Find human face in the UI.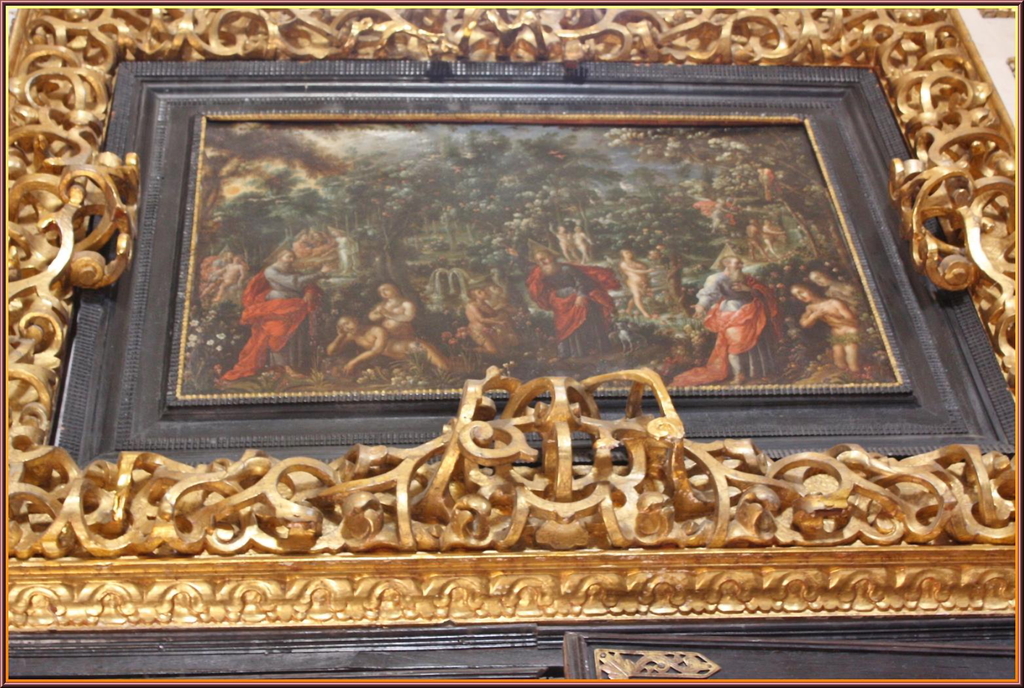
UI element at rect(811, 274, 825, 285).
